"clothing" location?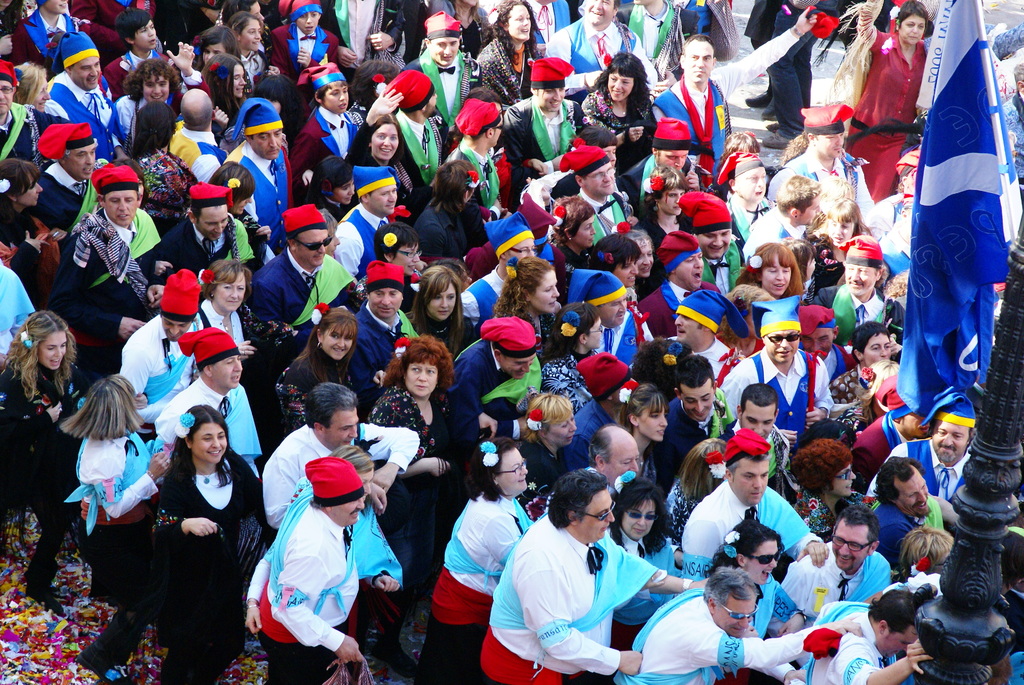
bbox=(504, 90, 585, 195)
